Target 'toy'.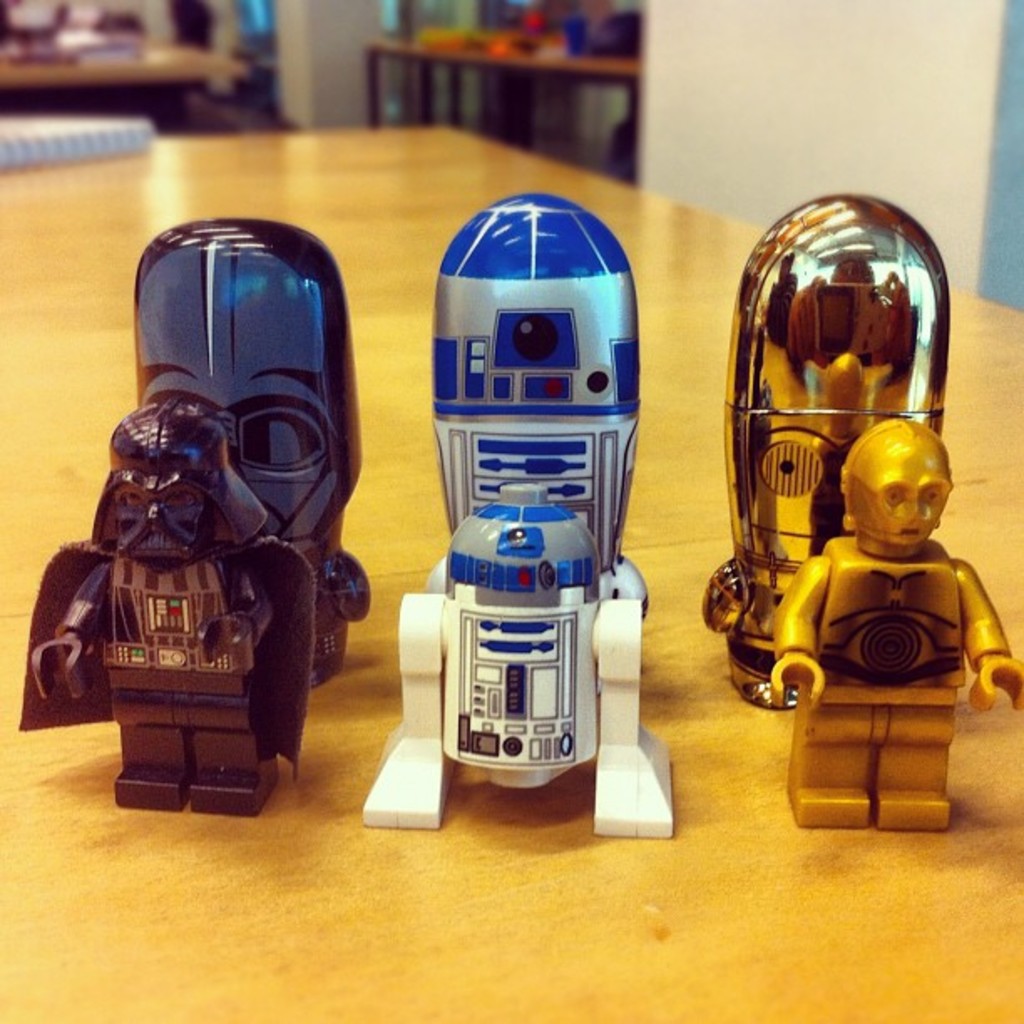
Target region: {"left": 350, "top": 497, "right": 648, "bottom": 852}.
